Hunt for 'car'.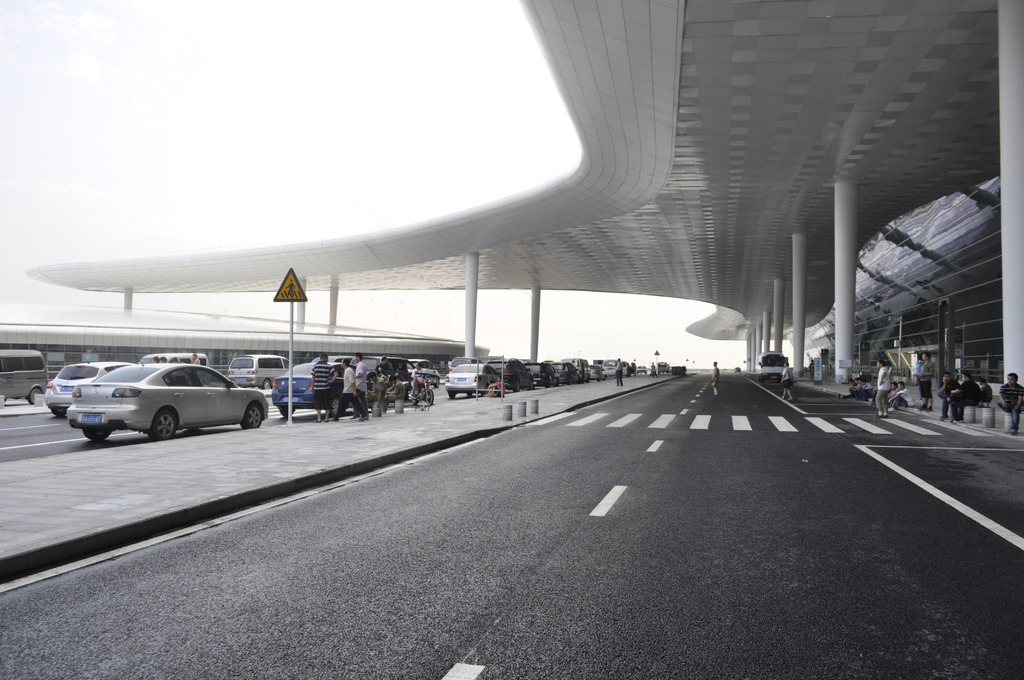
Hunted down at <region>275, 359, 375, 414</region>.
